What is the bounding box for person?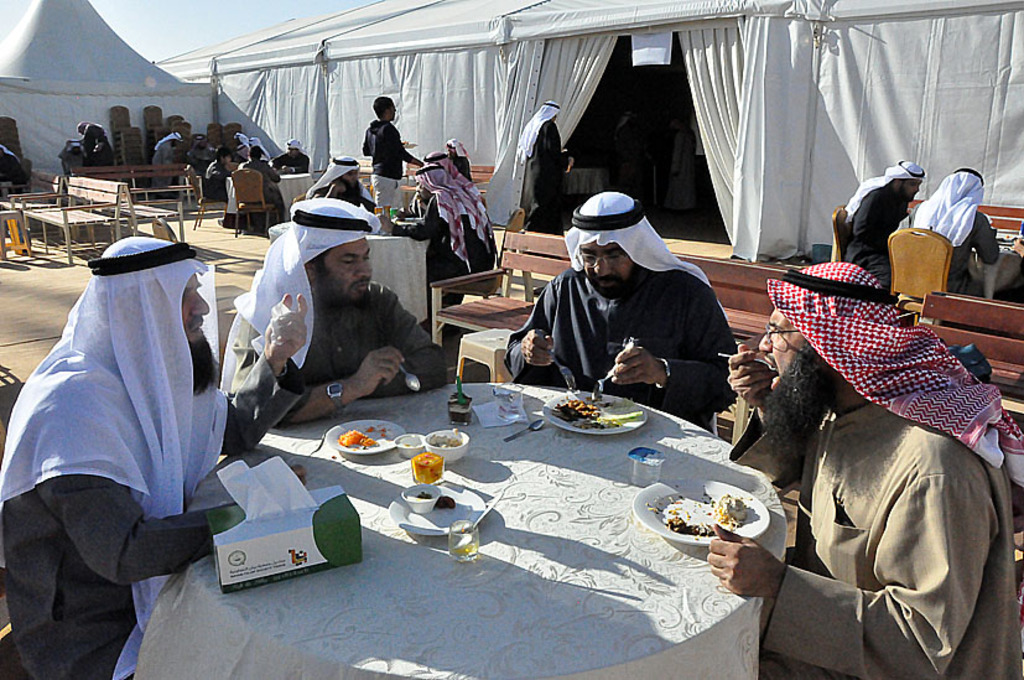
bbox=(708, 253, 1023, 679).
